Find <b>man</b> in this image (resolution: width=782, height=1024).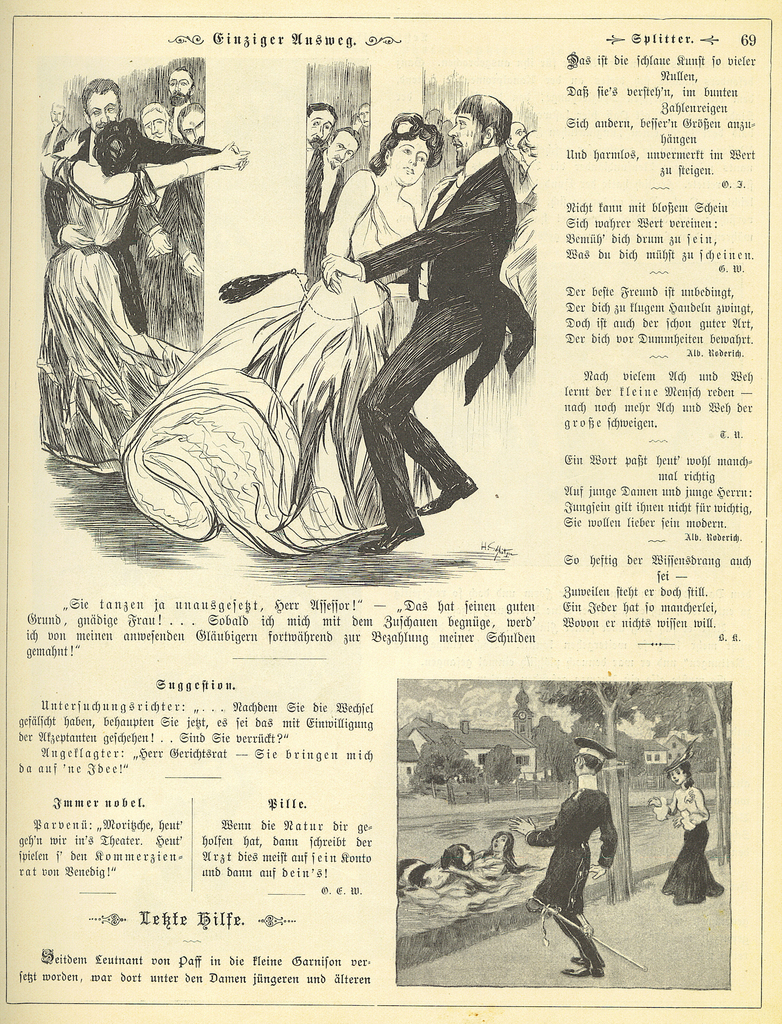
520/751/639/994.
